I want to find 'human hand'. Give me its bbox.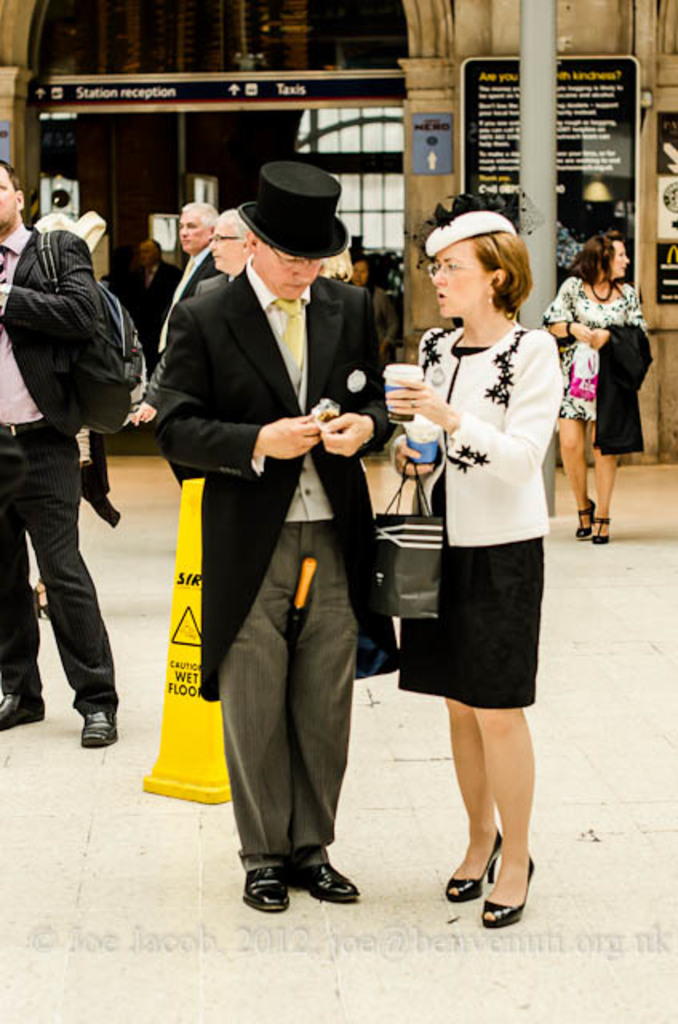
(left=395, top=440, right=435, bottom=477).
